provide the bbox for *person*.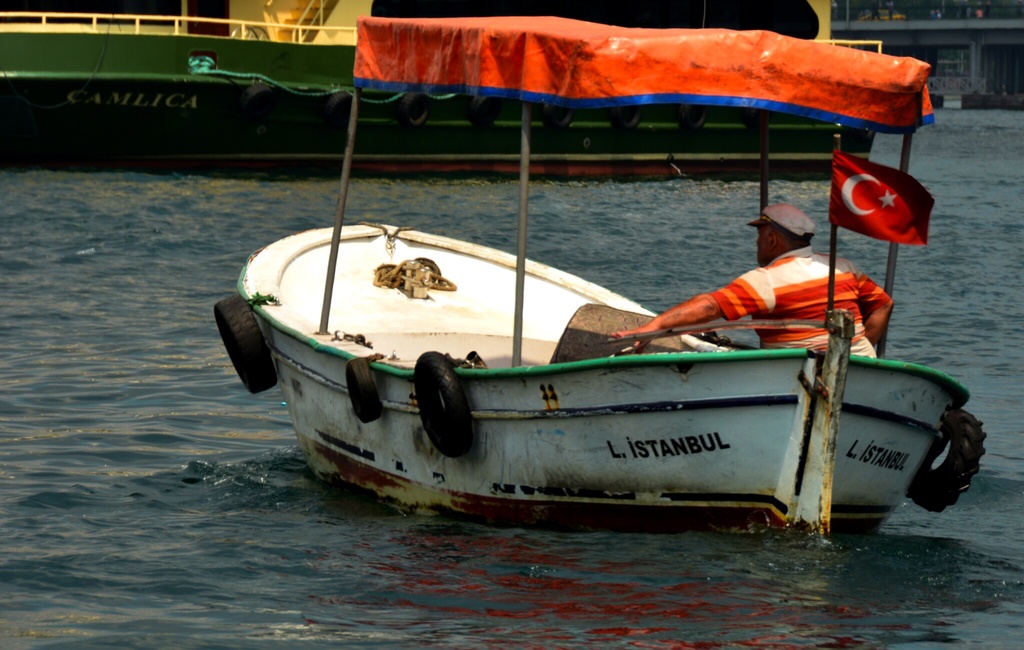
bbox=[608, 203, 894, 358].
